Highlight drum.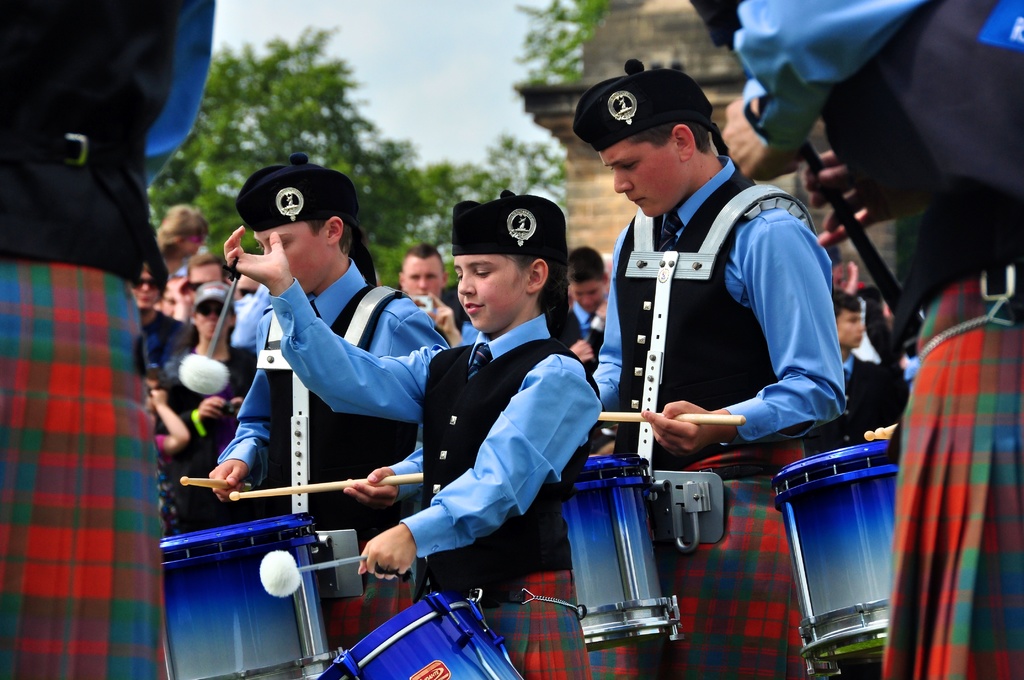
Highlighted region: (147,513,348,679).
